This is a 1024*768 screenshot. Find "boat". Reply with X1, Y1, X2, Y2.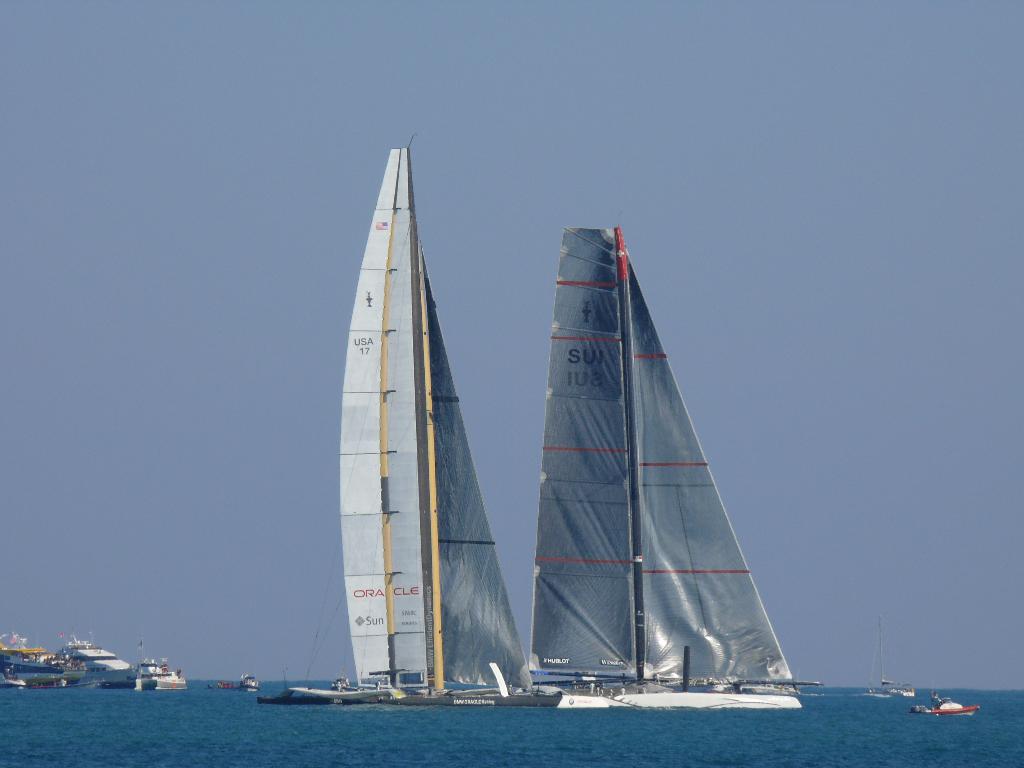
209, 675, 262, 689.
